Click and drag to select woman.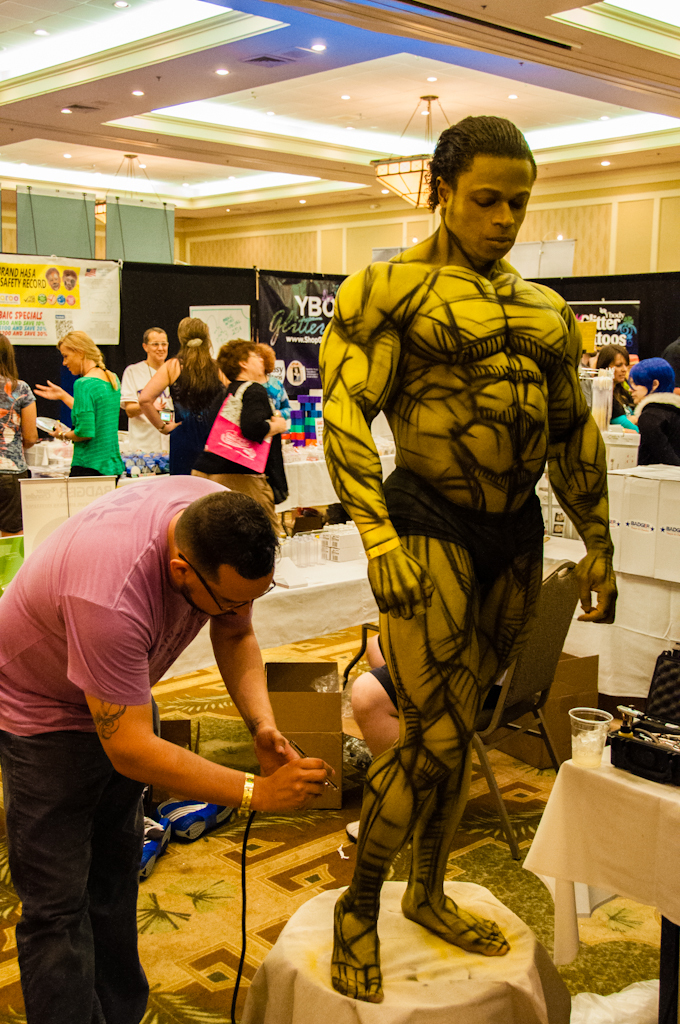
Selection: [596,347,640,421].
